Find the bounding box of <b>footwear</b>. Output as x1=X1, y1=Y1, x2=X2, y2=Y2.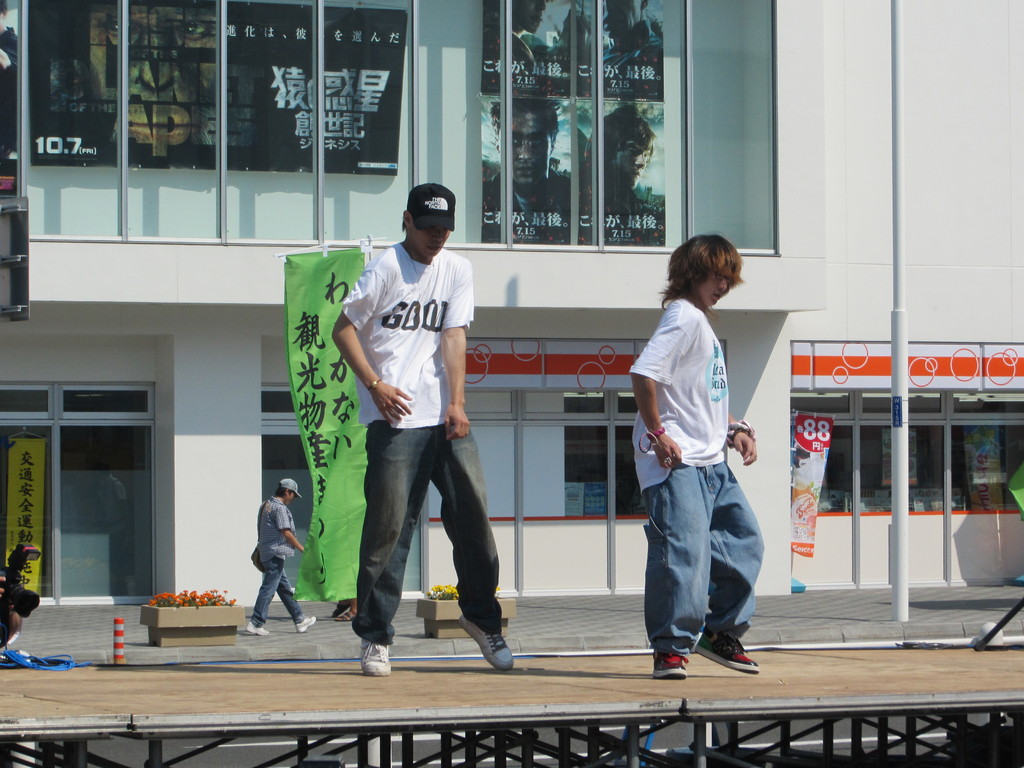
x1=295, y1=616, x2=319, y2=634.
